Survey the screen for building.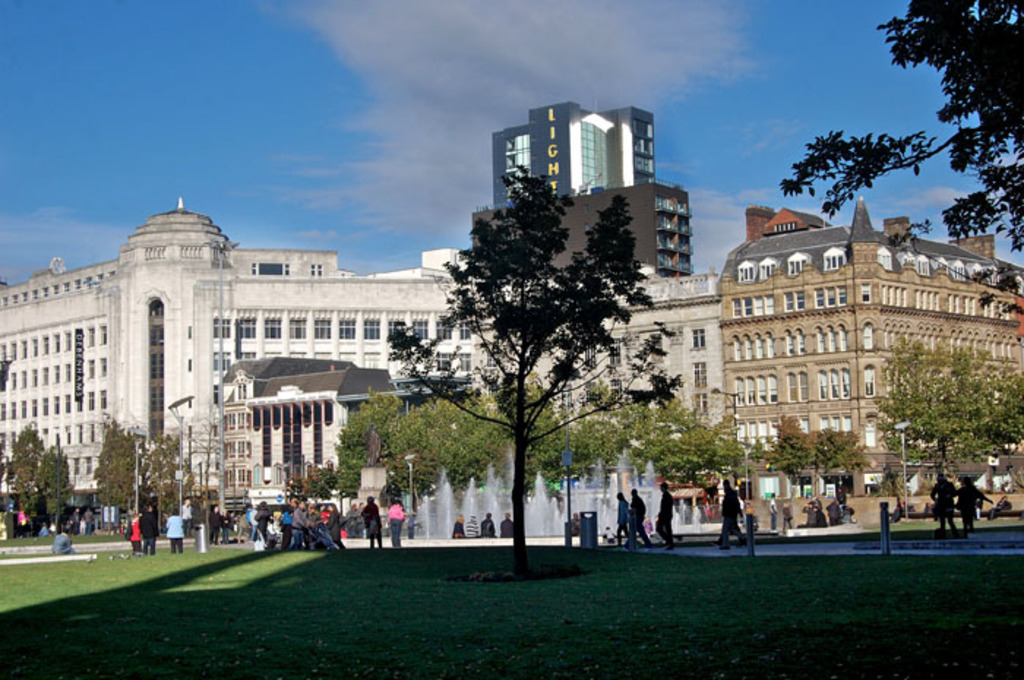
Survey found: [x1=718, y1=193, x2=1023, y2=502].
